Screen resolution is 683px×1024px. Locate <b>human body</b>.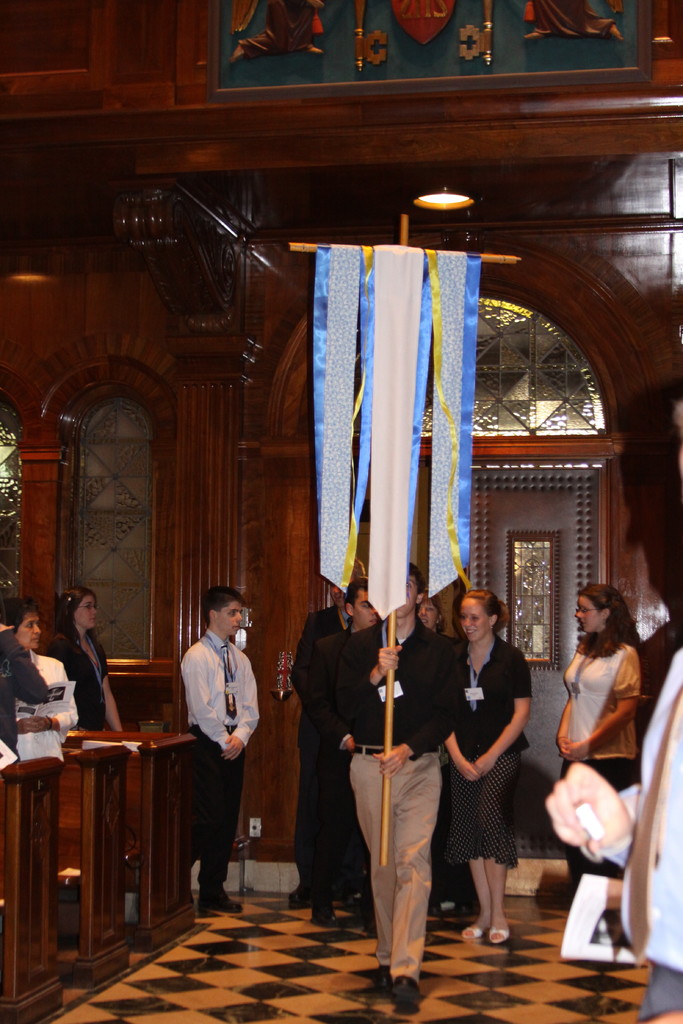
locate(292, 563, 366, 906).
